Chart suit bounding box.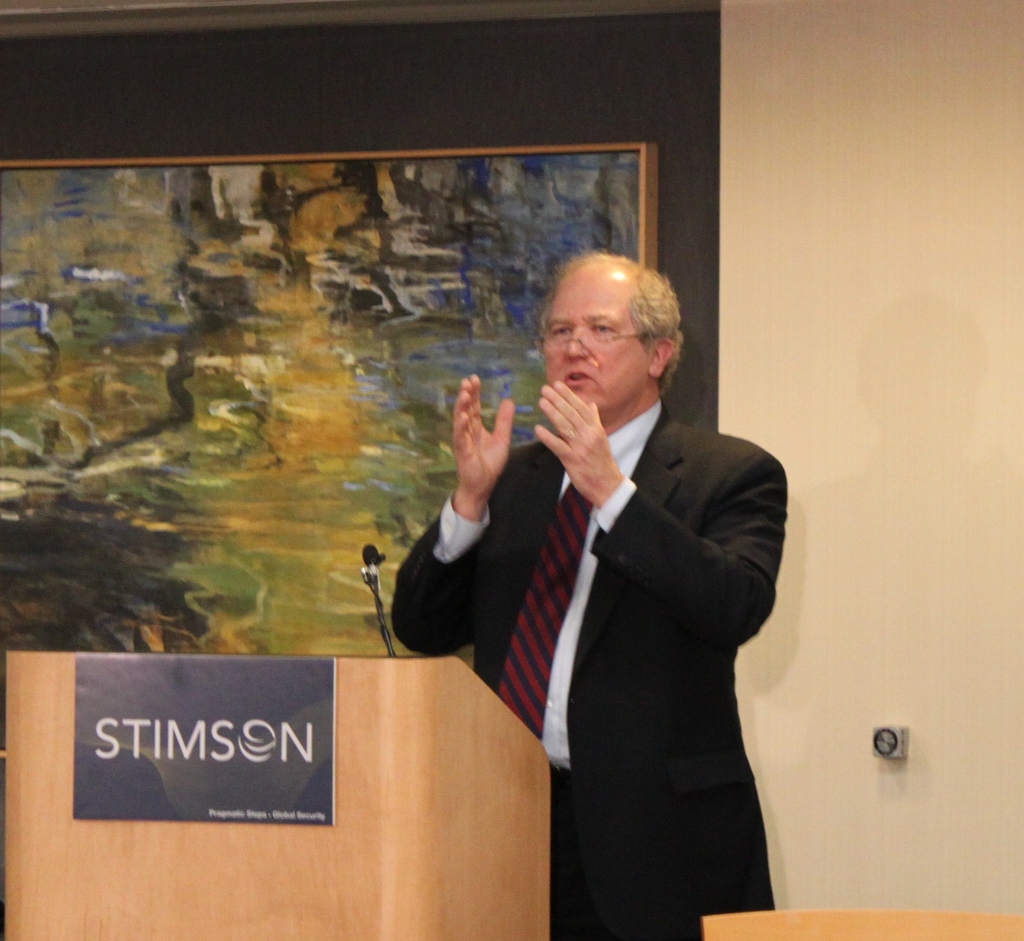
Charted: {"x1": 386, "y1": 331, "x2": 794, "y2": 887}.
